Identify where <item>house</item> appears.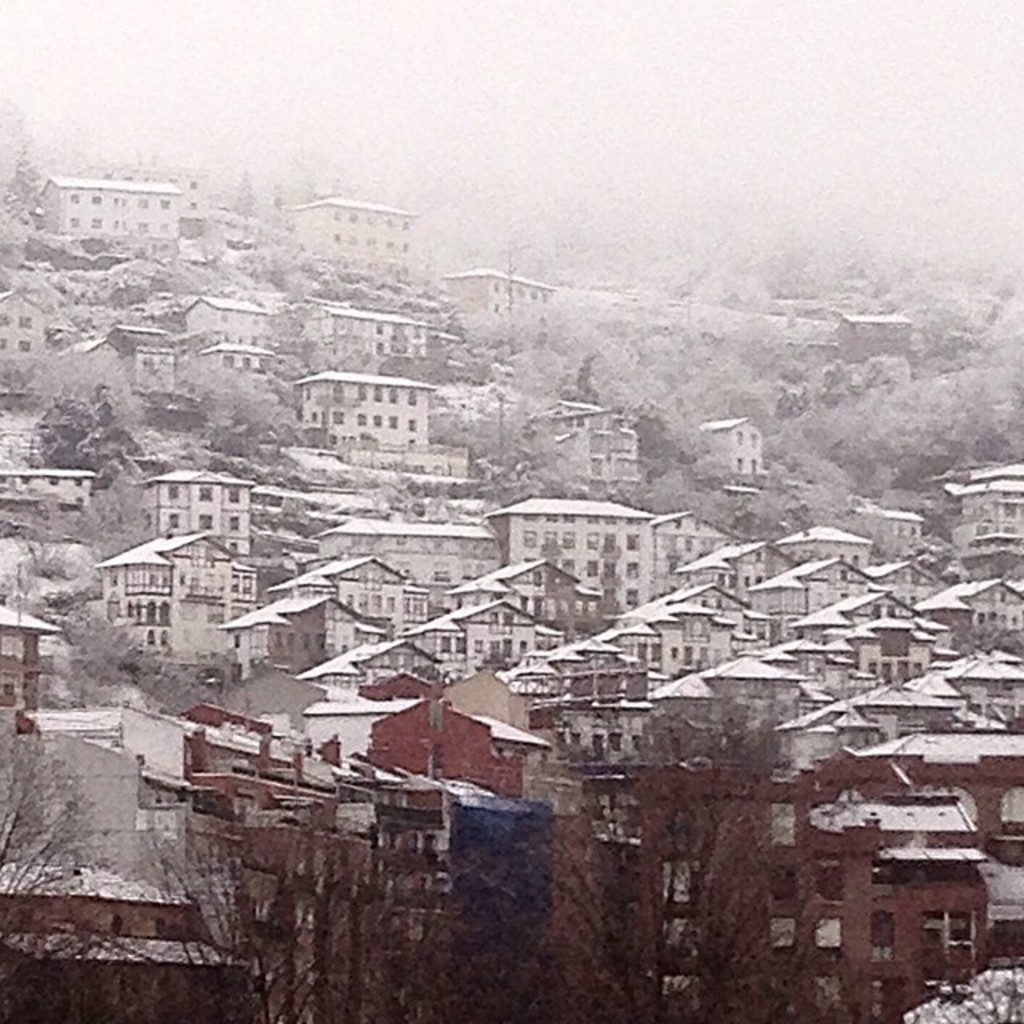
Appears at <bbox>173, 699, 398, 995</bbox>.
